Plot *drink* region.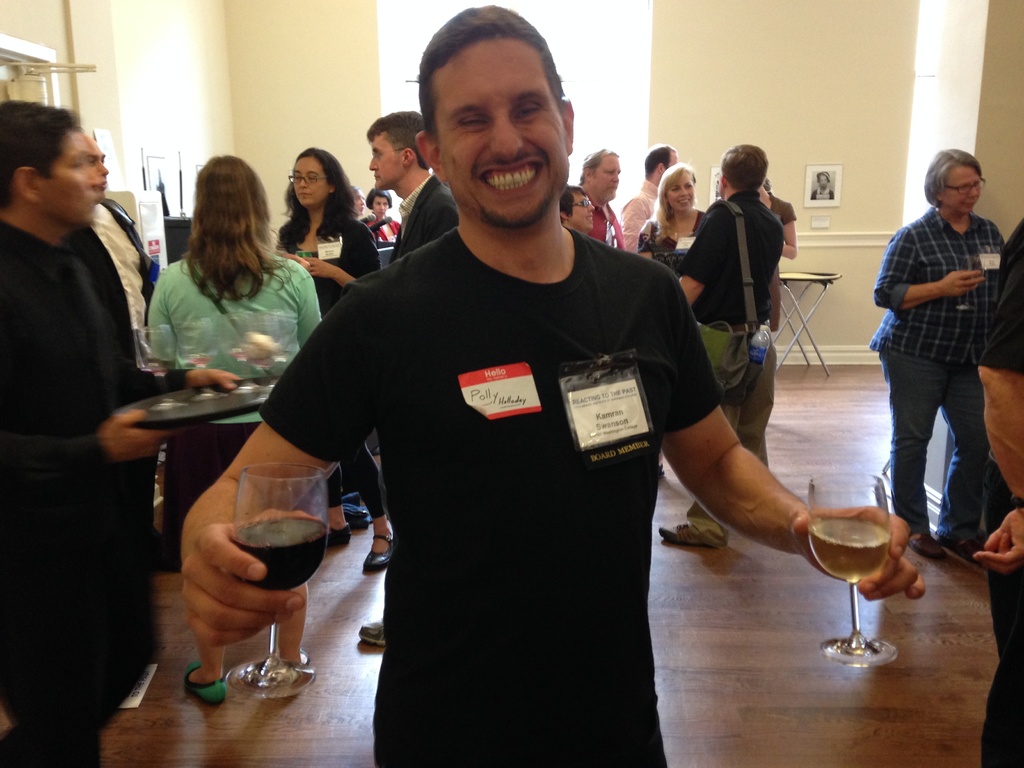
Plotted at region(227, 516, 326, 594).
